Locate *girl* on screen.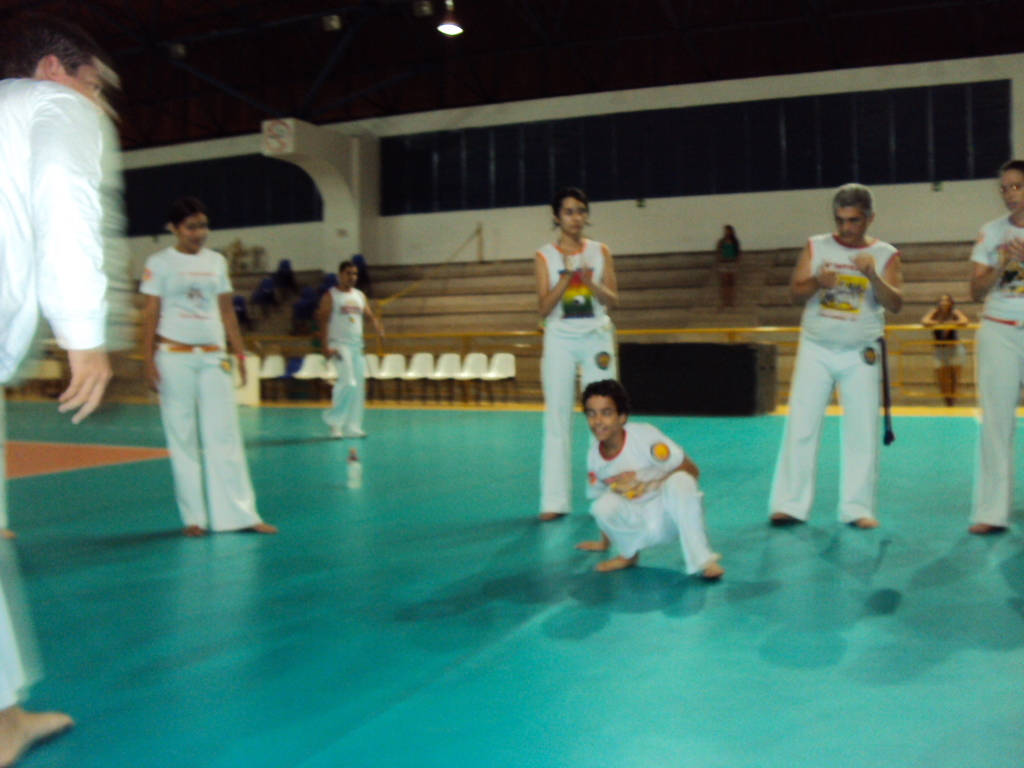
On screen at crop(536, 185, 621, 520).
